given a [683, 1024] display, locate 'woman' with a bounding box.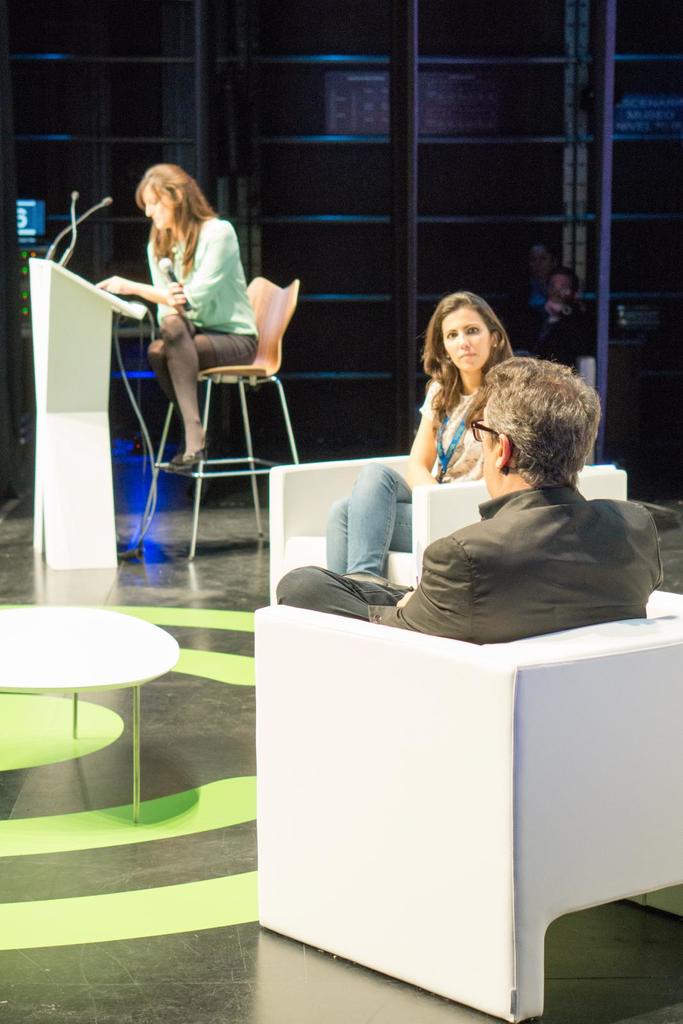
Located: BBox(119, 152, 278, 493).
